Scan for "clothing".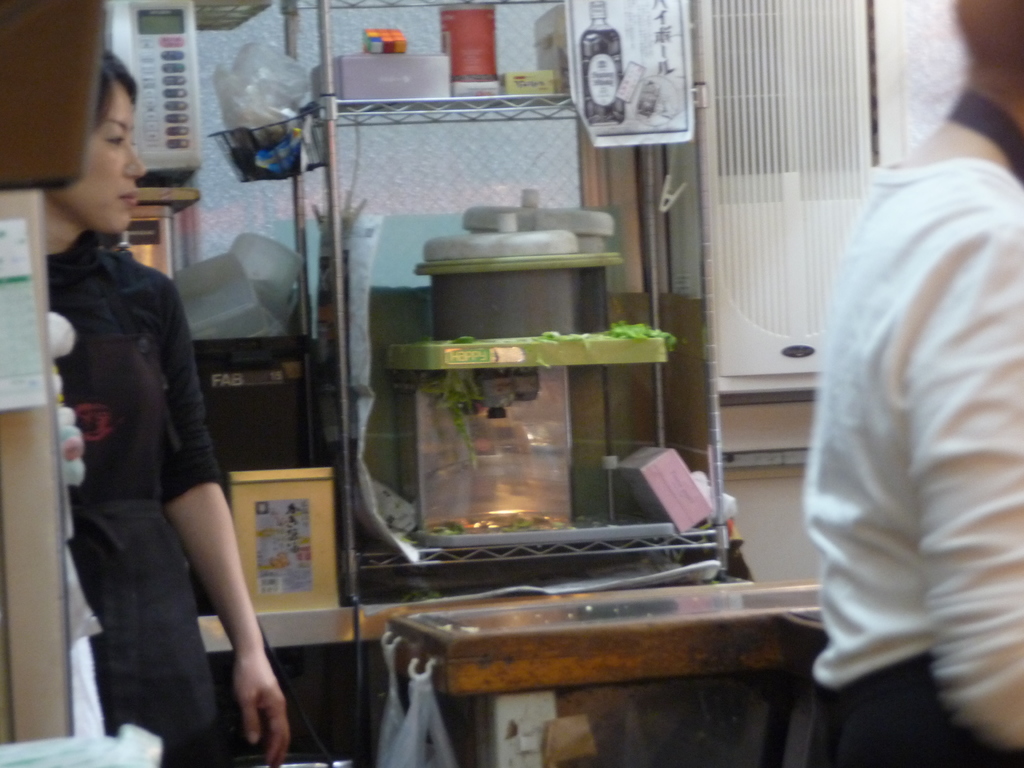
Scan result: crop(38, 240, 227, 767).
